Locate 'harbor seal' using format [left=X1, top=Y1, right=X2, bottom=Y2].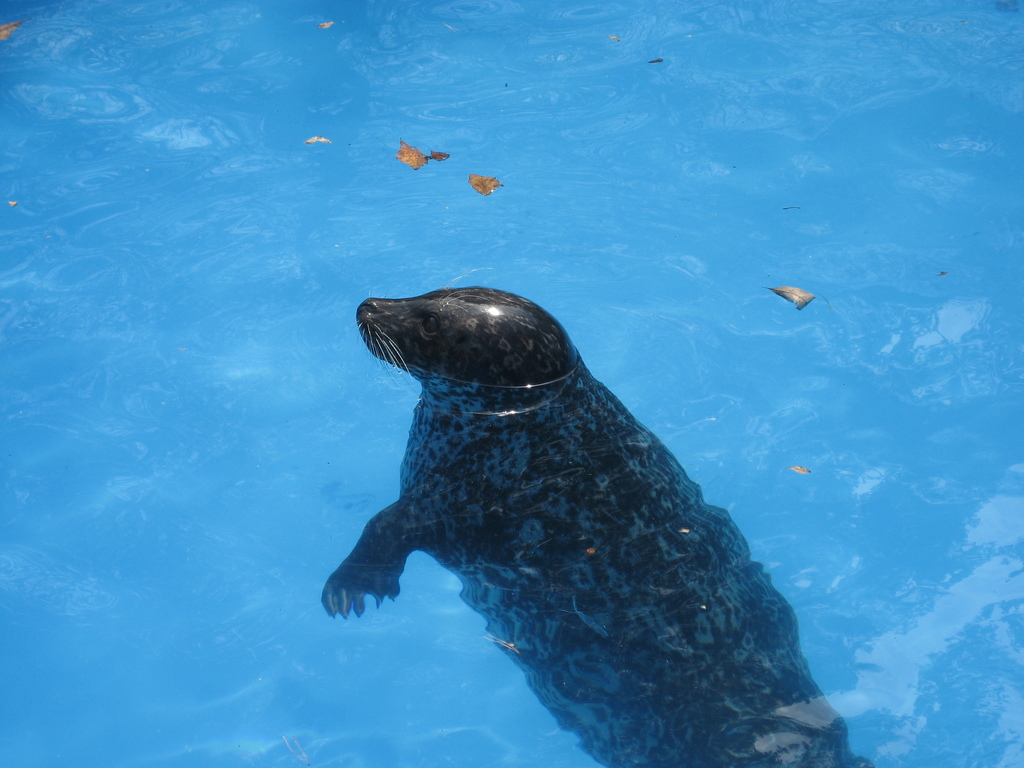
[left=319, top=286, right=870, bottom=767].
